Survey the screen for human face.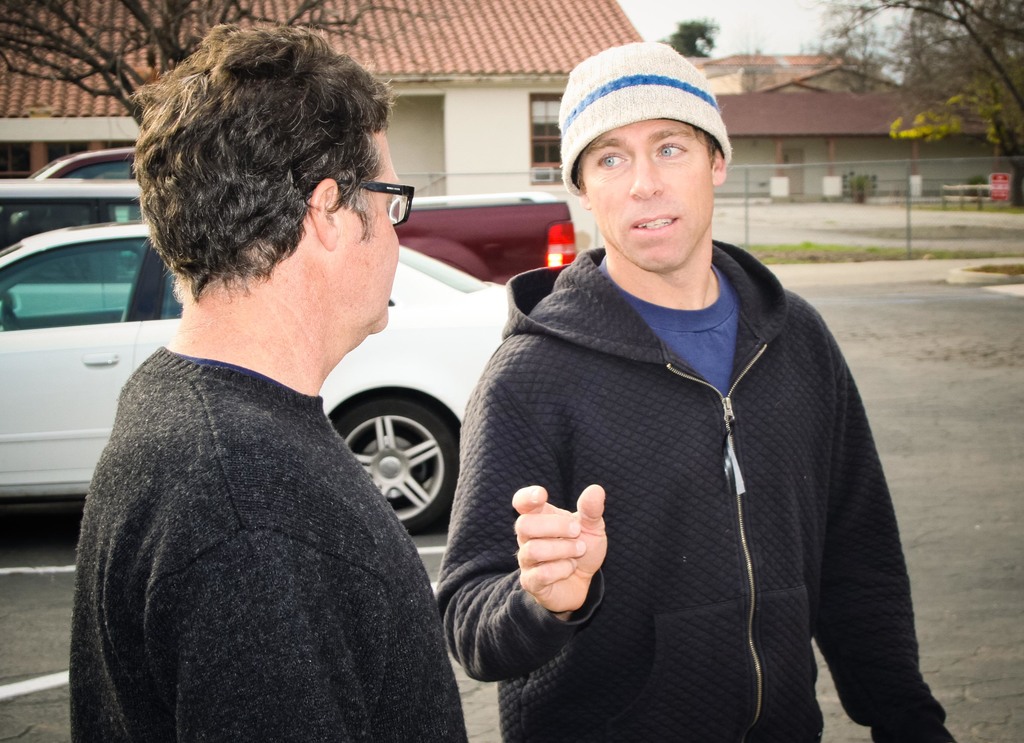
Survey found: (x1=579, y1=116, x2=713, y2=272).
